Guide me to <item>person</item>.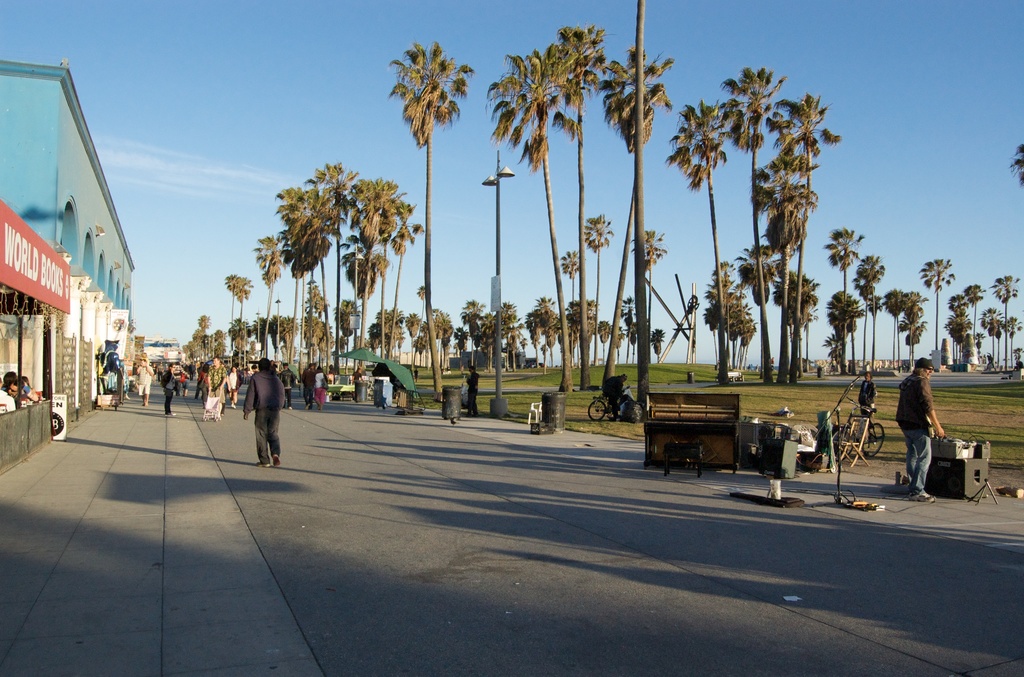
Guidance: x1=243 y1=358 x2=287 y2=467.
